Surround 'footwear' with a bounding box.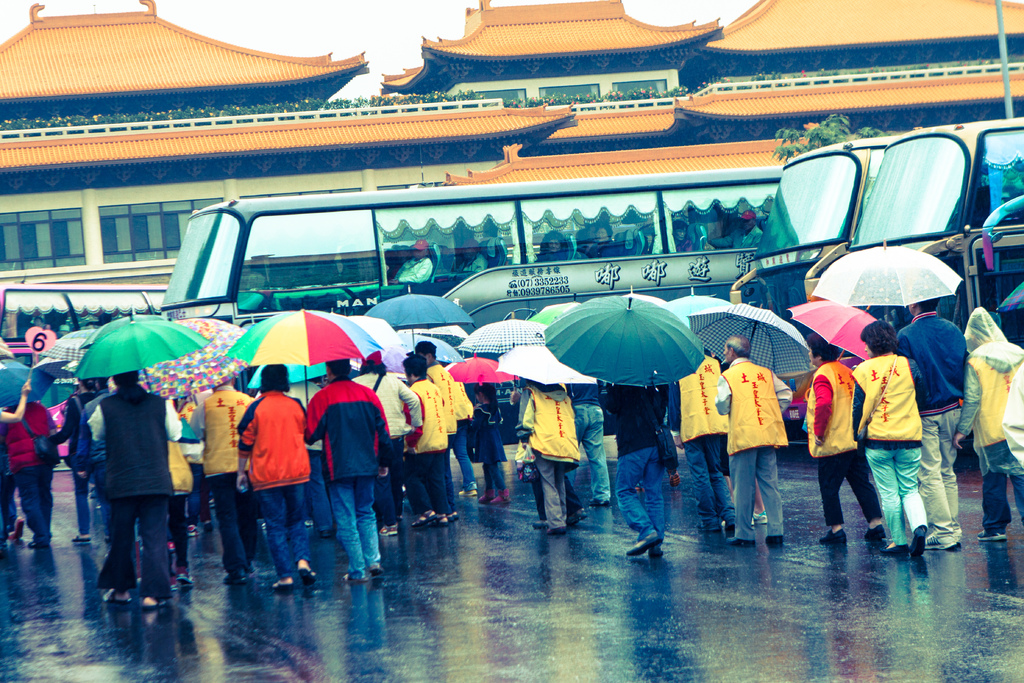
[left=570, top=509, right=584, bottom=524].
